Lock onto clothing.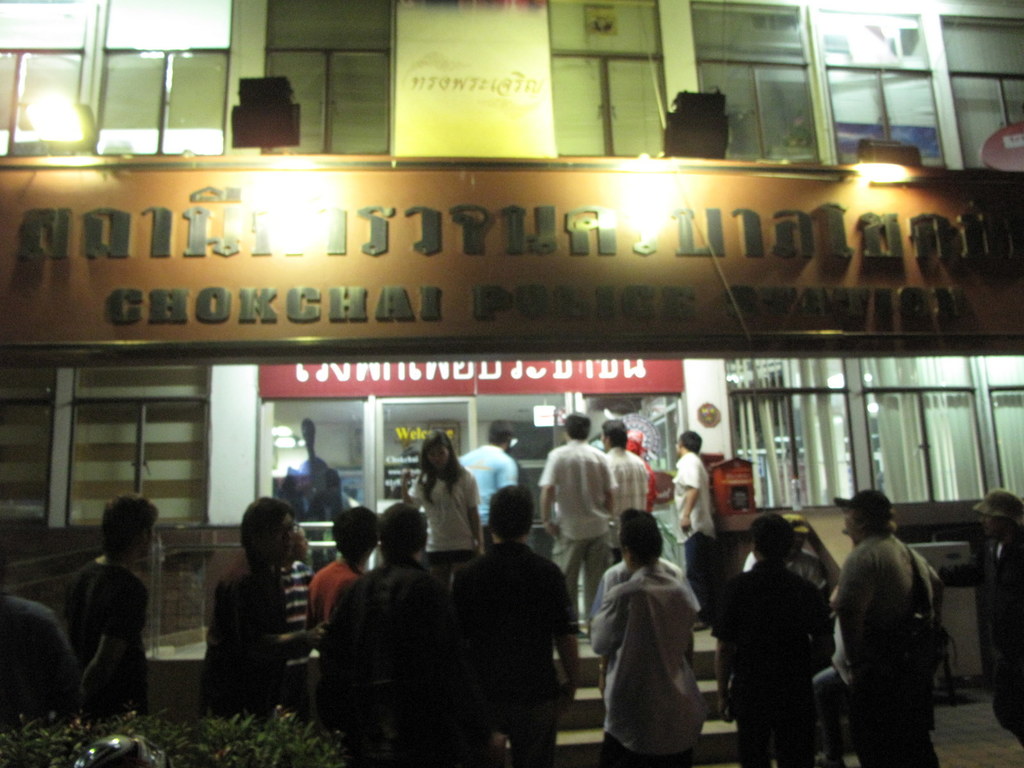
Locked: locate(308, 552, 356, 638).
